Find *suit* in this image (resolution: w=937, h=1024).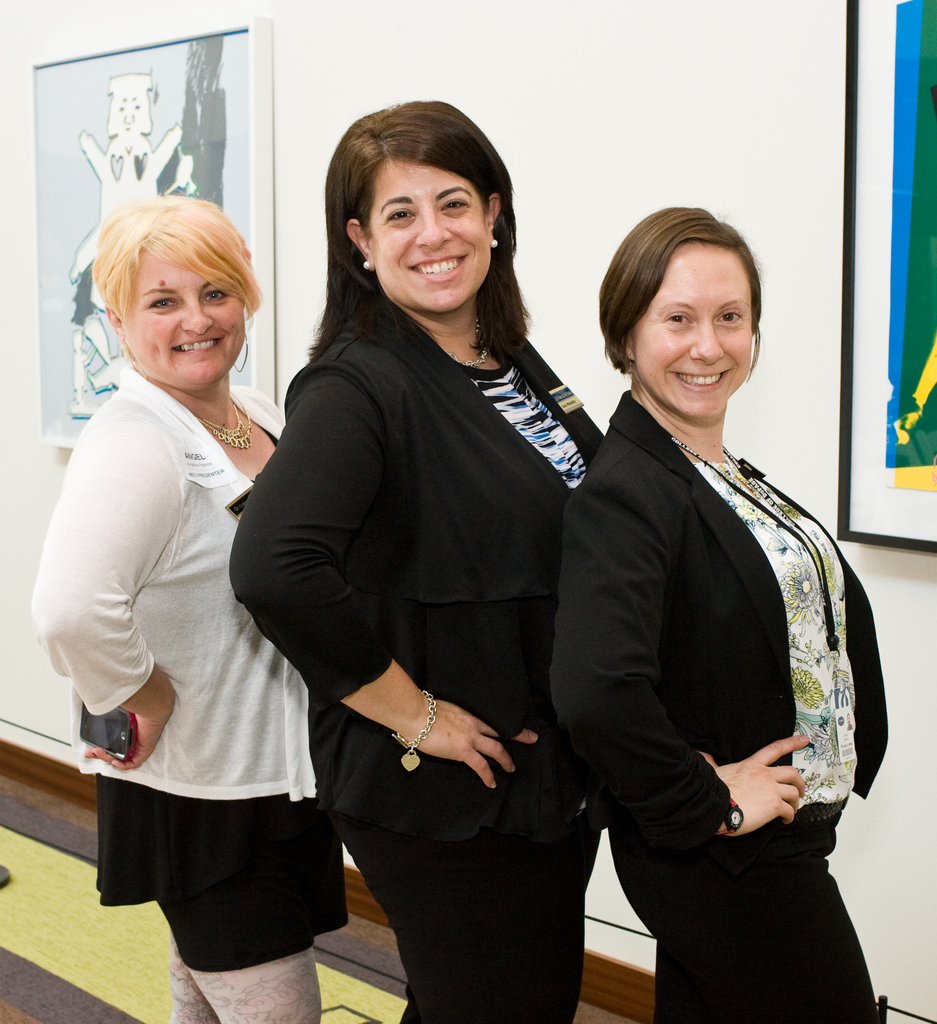
[224,302,605,1023].
